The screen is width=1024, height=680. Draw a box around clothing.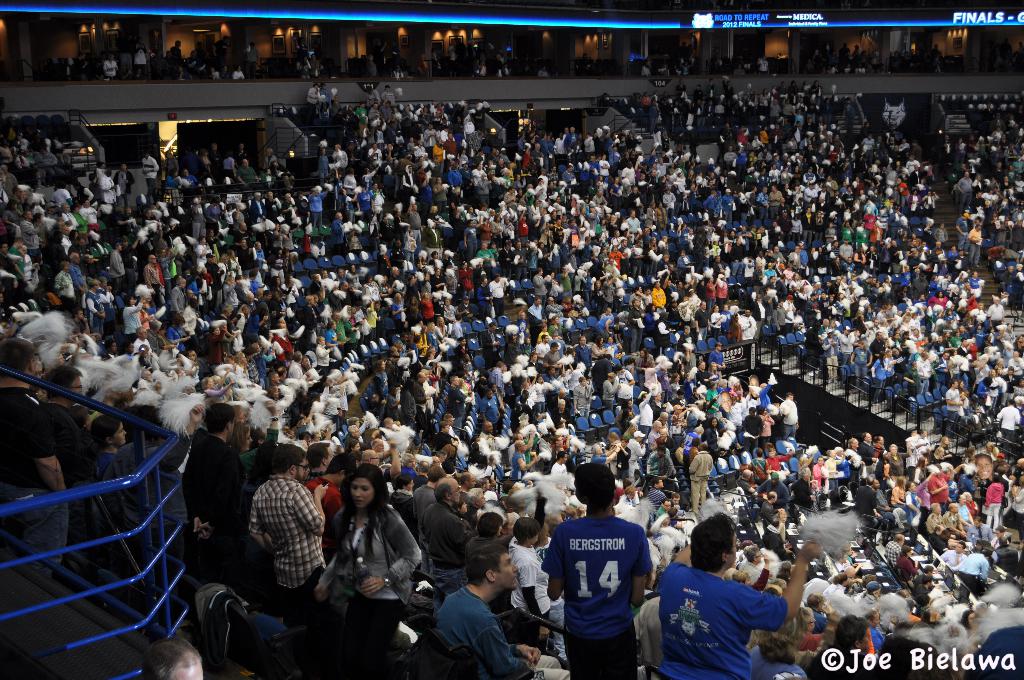
left=493, top=219, right=502, bottom=236.
